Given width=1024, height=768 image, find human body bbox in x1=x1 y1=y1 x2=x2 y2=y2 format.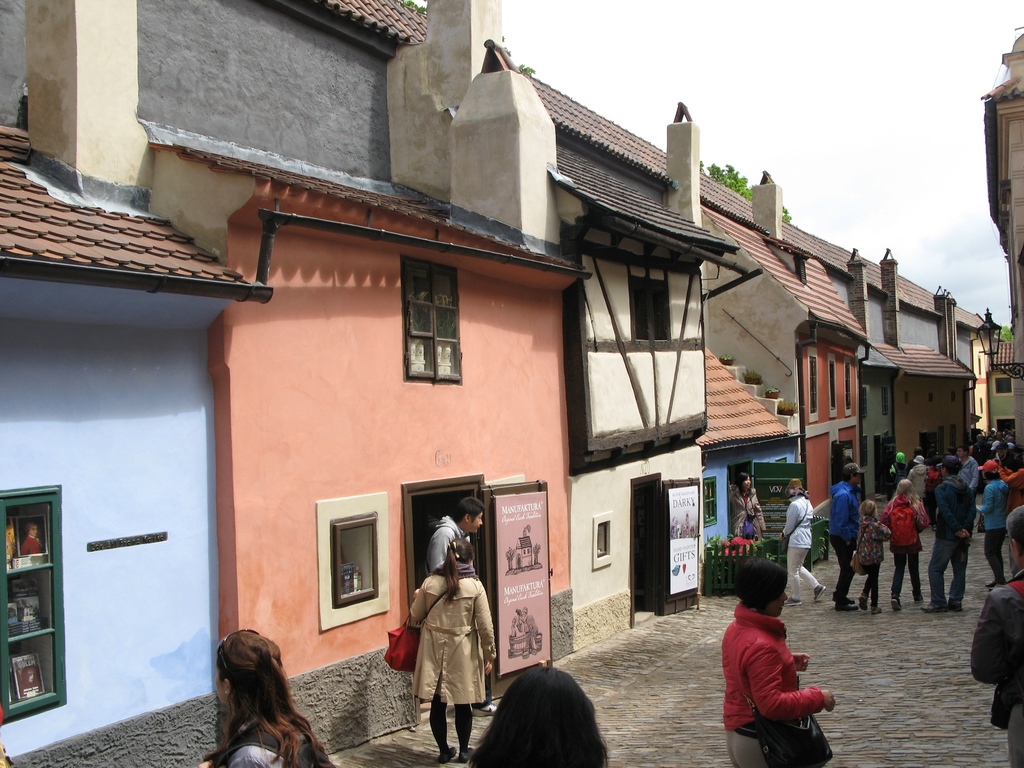
x1=426 y1=492 x2=486 y2=577.
